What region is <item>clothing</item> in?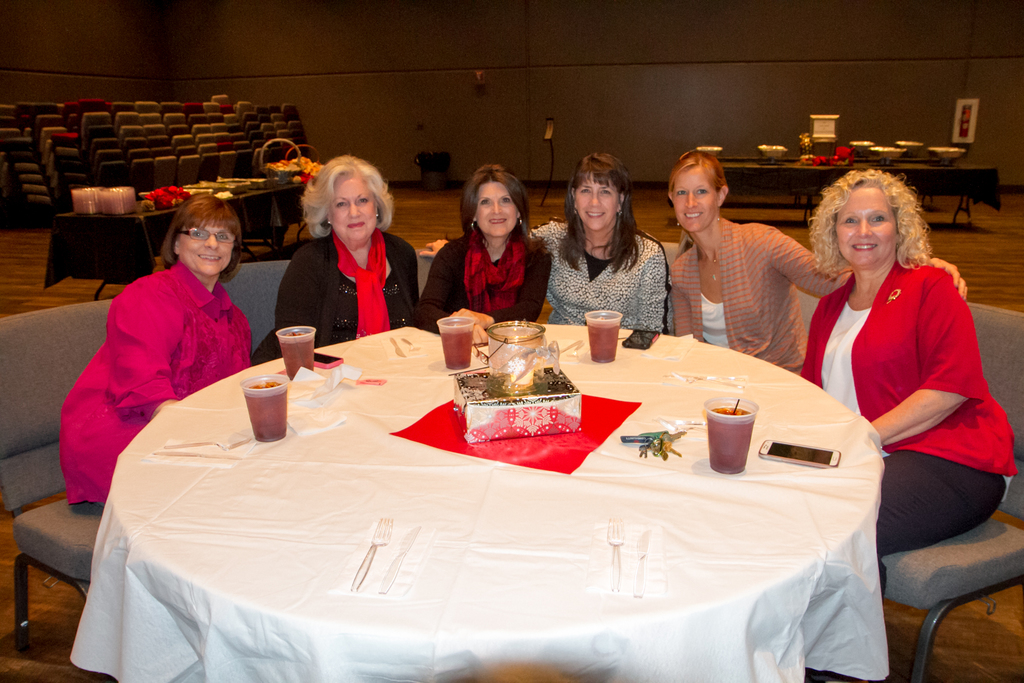
421,224,552,333.
